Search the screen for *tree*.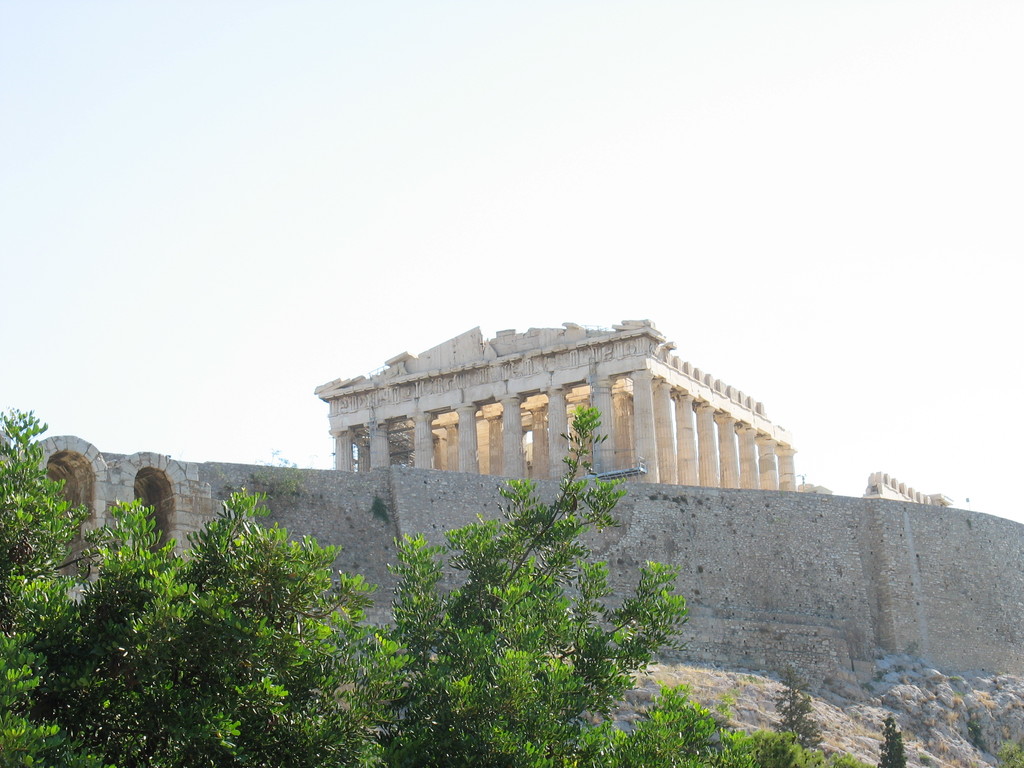
Found at bbox(0, 401, 868, 767).
